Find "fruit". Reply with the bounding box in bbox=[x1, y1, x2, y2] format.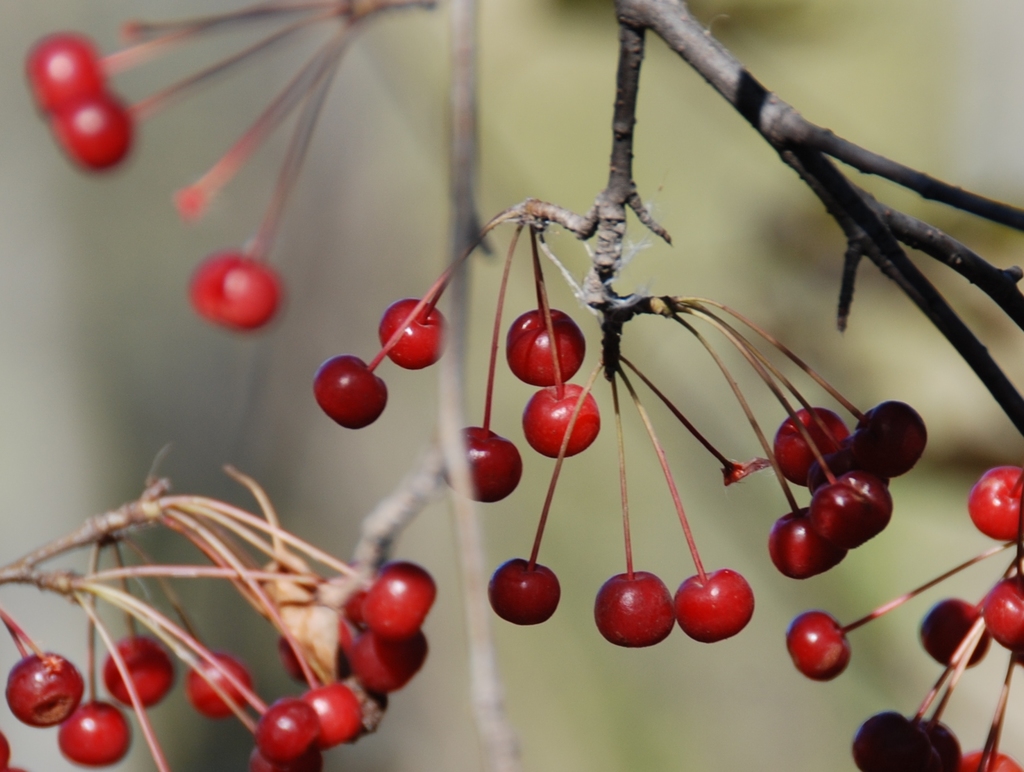
bbox=[595, 567, 680, 648].
